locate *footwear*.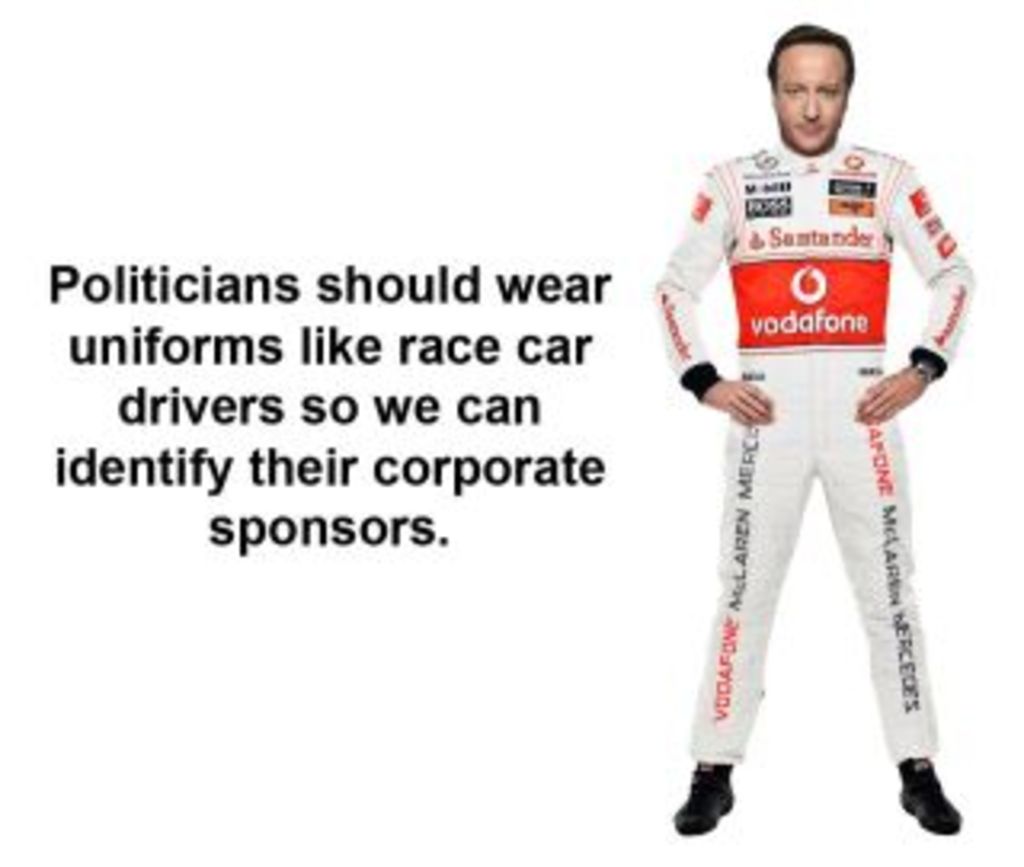
Bounding box: bbox=[669, 761, 736, 832].
